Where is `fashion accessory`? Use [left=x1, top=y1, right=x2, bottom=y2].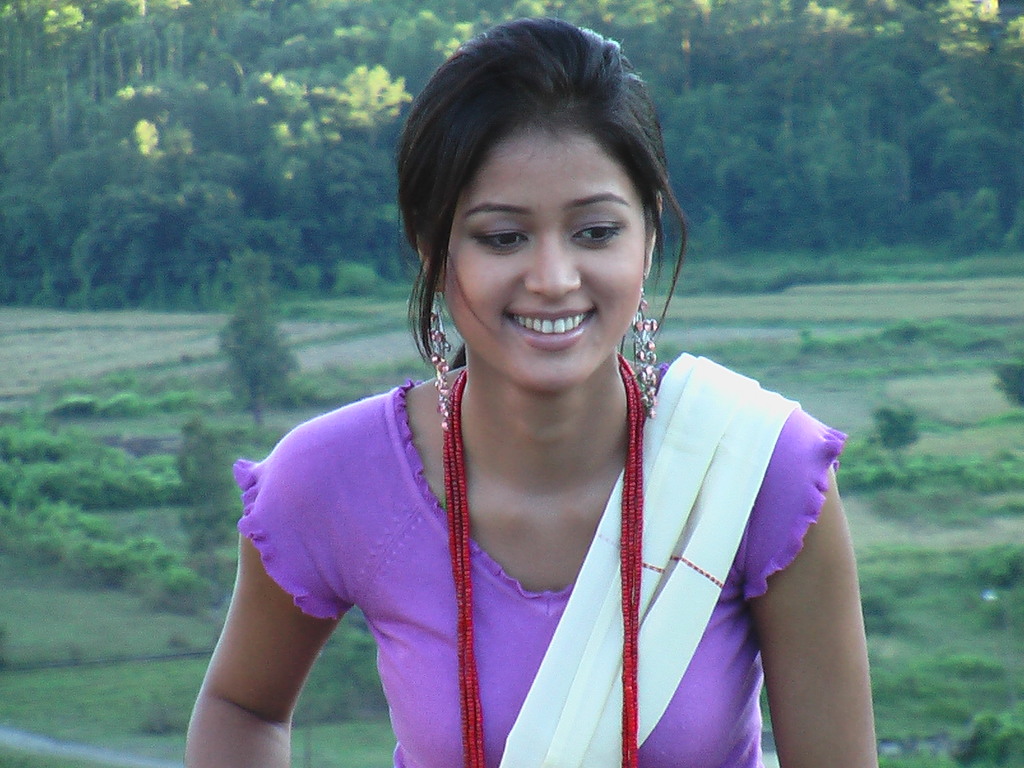
[left=424, top=290, right=453, bottom=431].
